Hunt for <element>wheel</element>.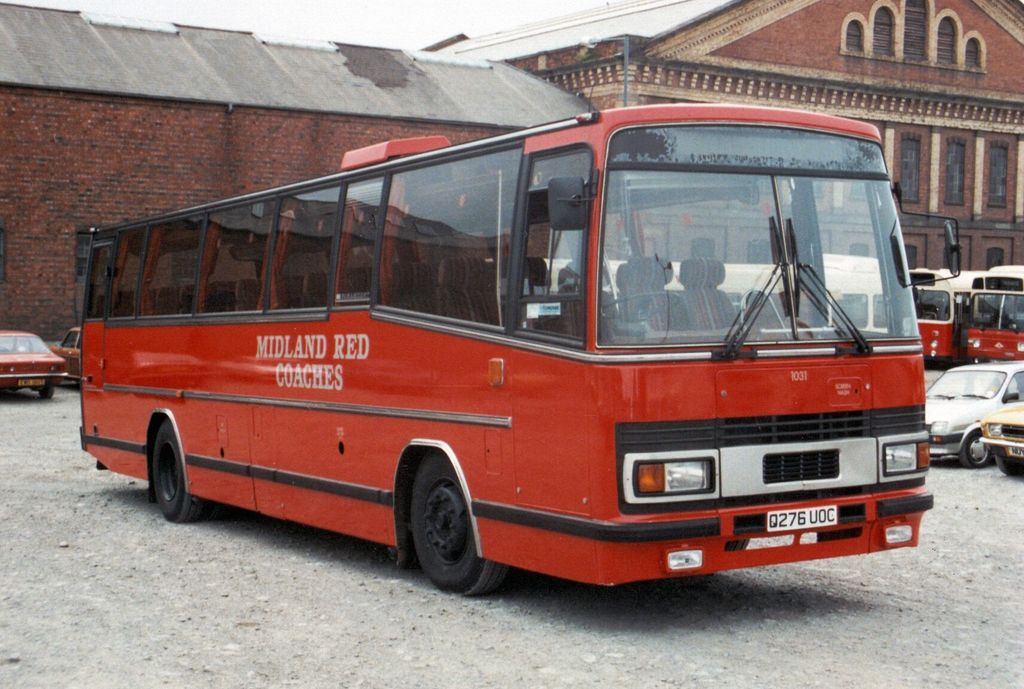
Hunted down at box(993, 446, 1023, 477).
